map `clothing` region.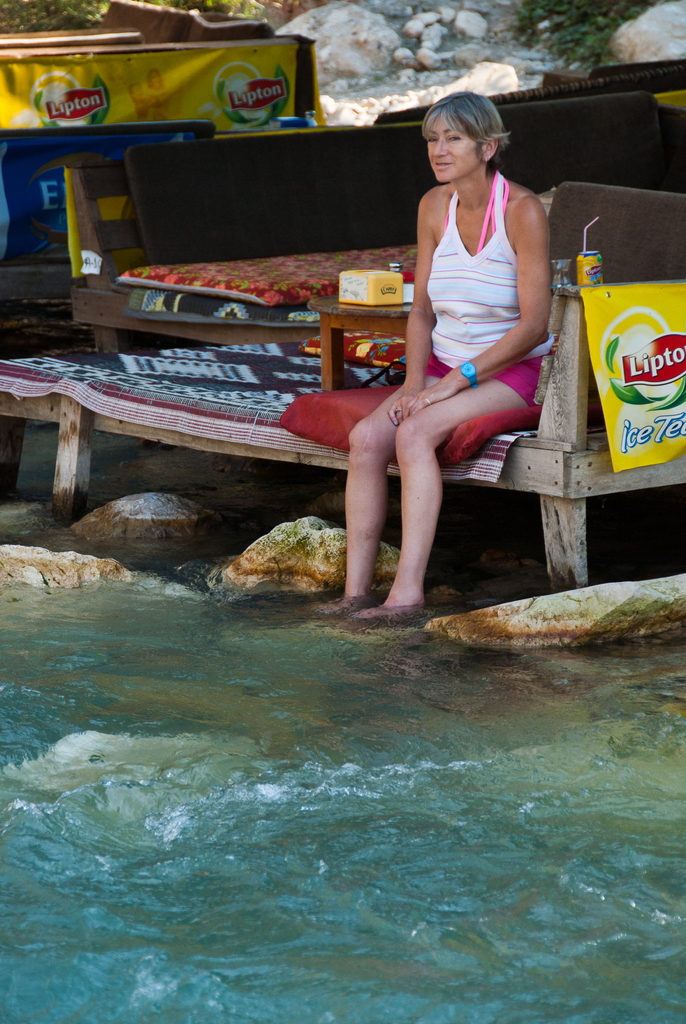
Mapped to <region>399, 151, 545, 367</region>.
